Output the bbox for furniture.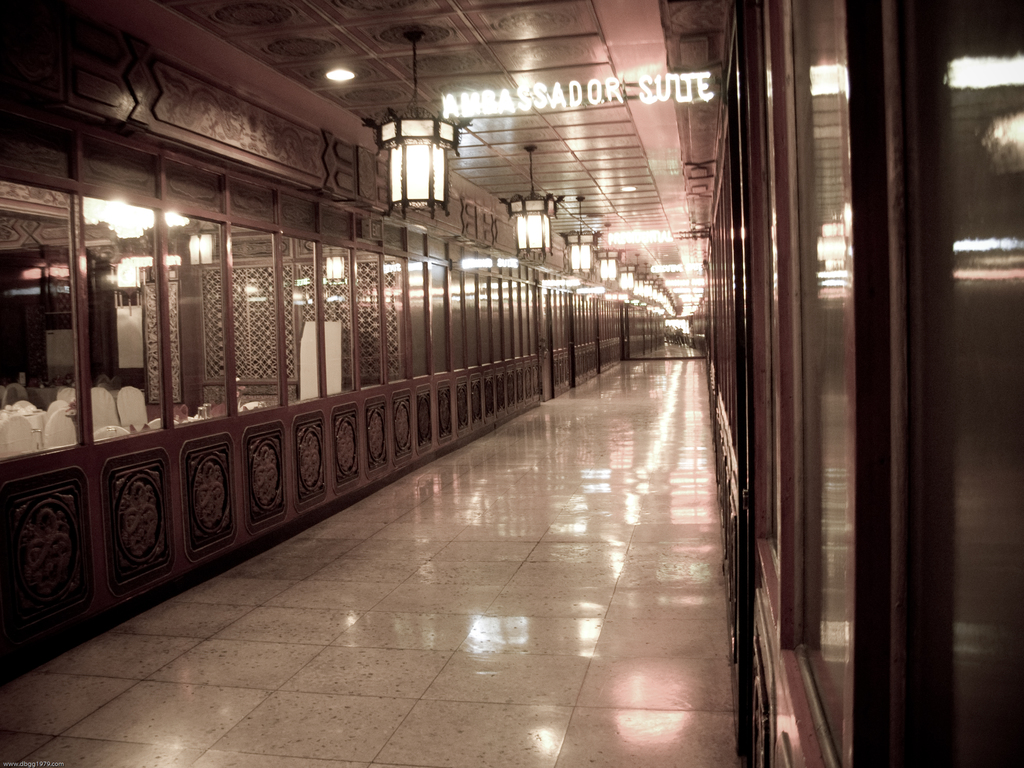
pyautogui.locateOnScreen(143, 414, 163, 429).
